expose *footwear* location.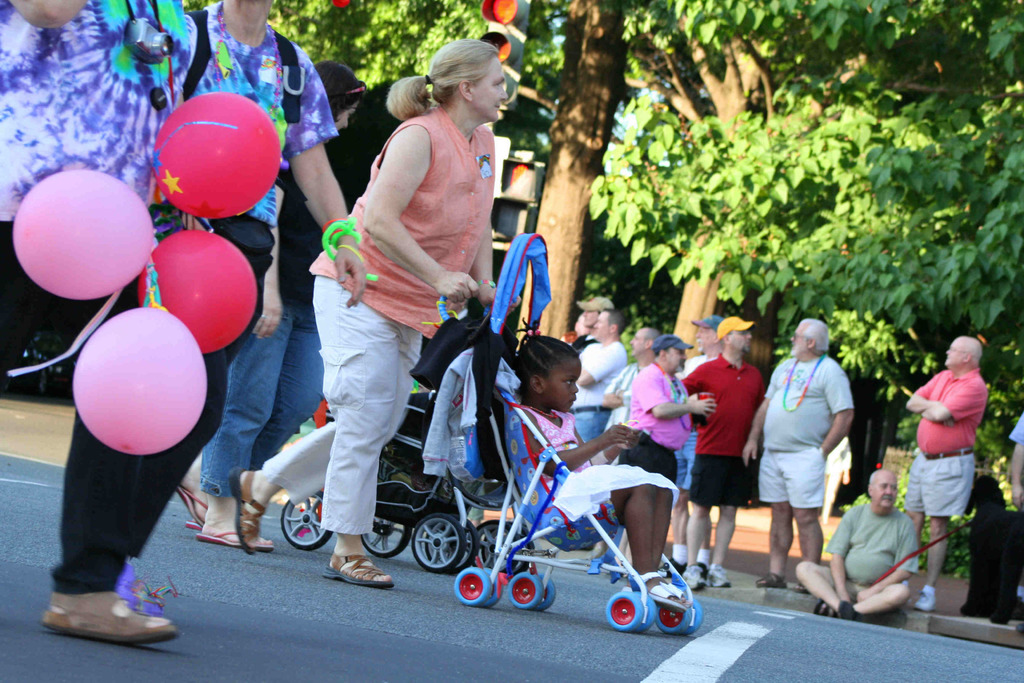
Exposed at detection(706, 563, 731, 588).
